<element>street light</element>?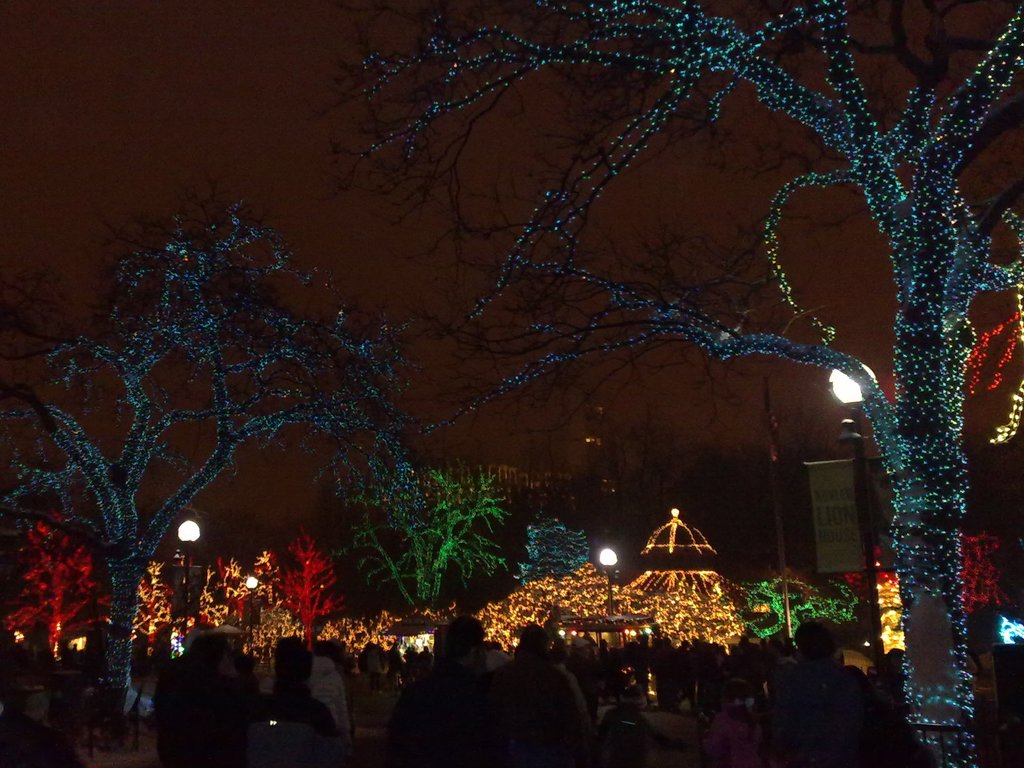
x1=597 y1=546 x2=618 y2=619
